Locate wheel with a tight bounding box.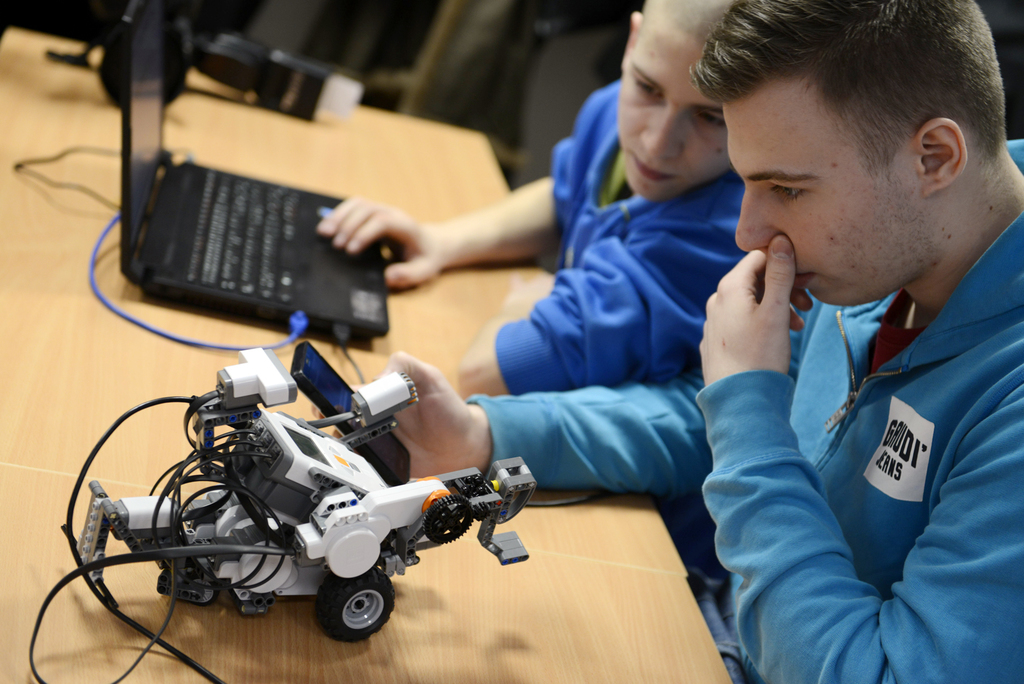
rect(305, 577, 384, 651).
